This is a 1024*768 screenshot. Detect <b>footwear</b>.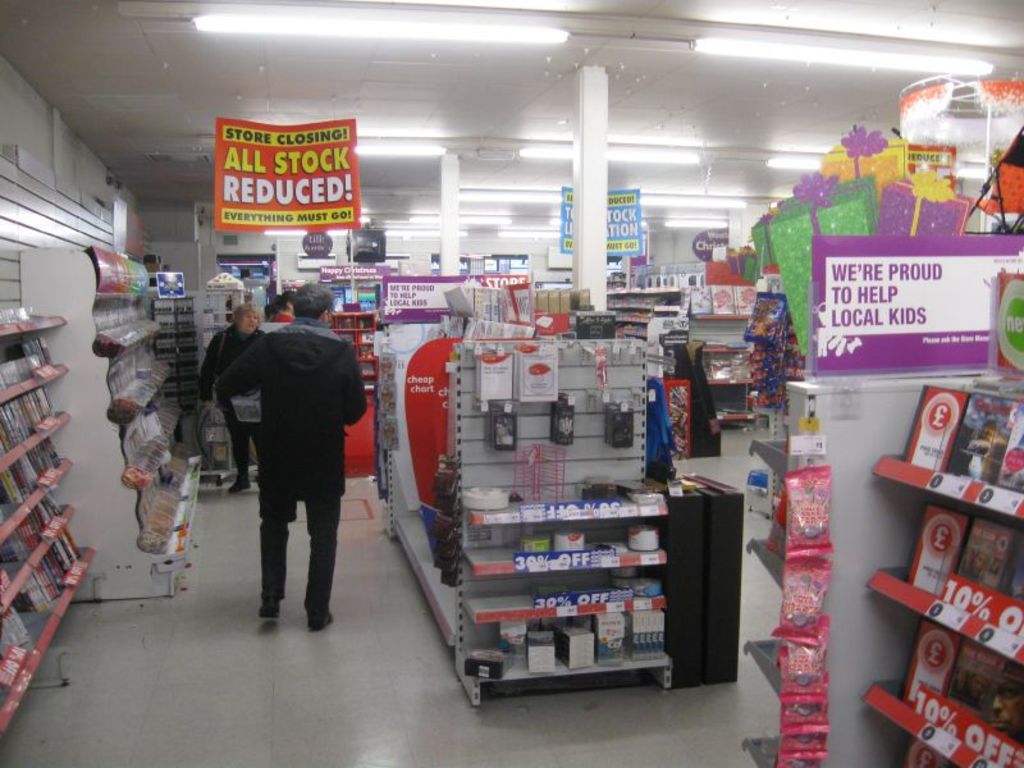
(left=259, top=600, right=285, bottom=623).
